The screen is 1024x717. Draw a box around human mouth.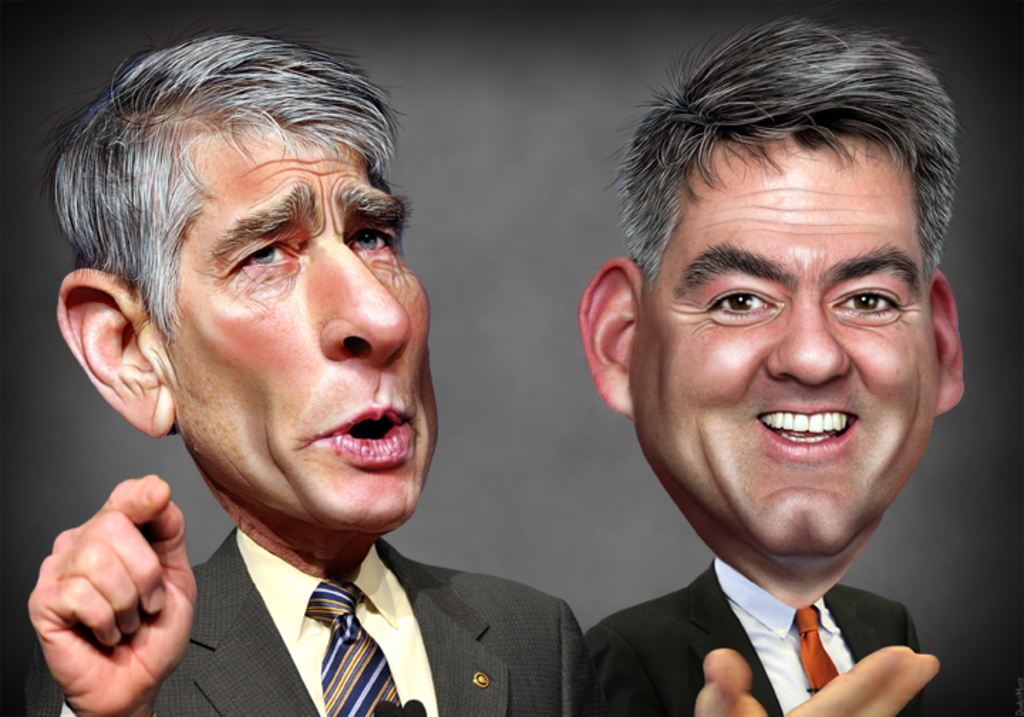
303/404/415/492.
